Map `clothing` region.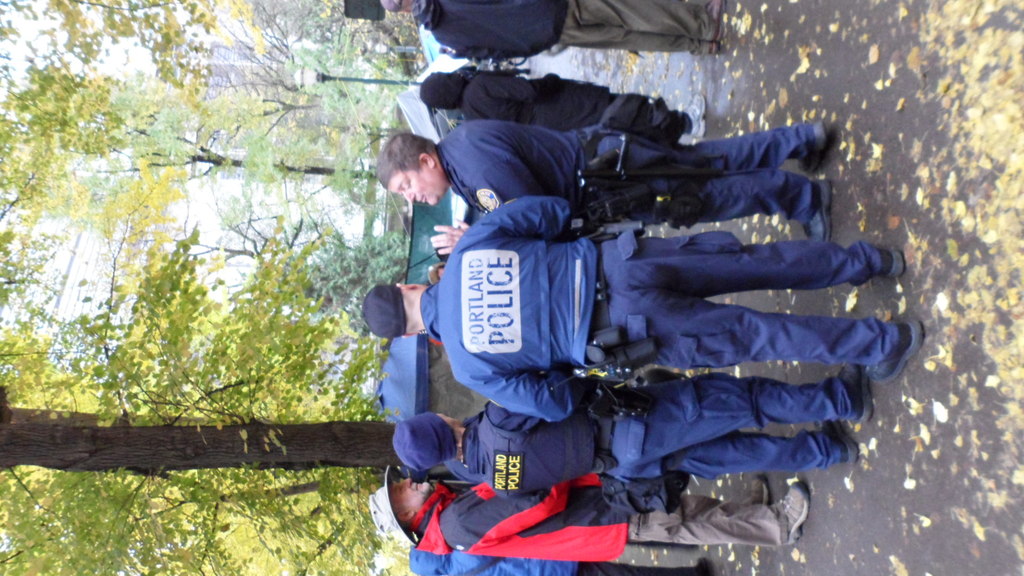
Mapped to (left=449, top=384, right=868, bottom=508).
